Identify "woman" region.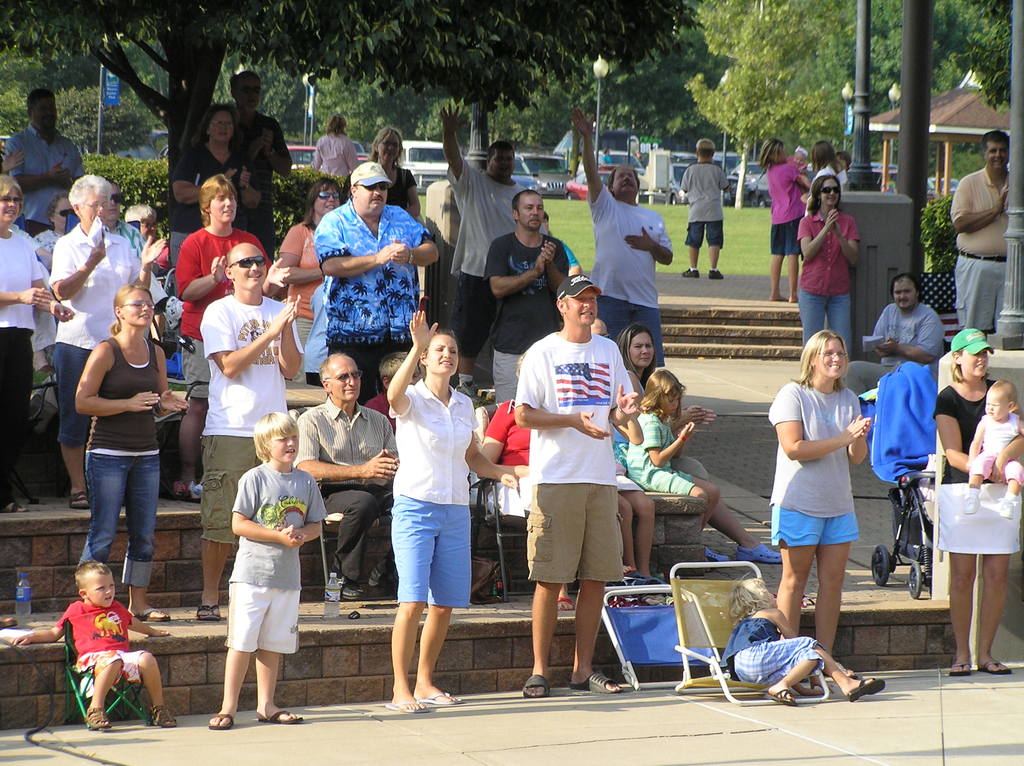
Region: region(763, 329, 874, 681).
